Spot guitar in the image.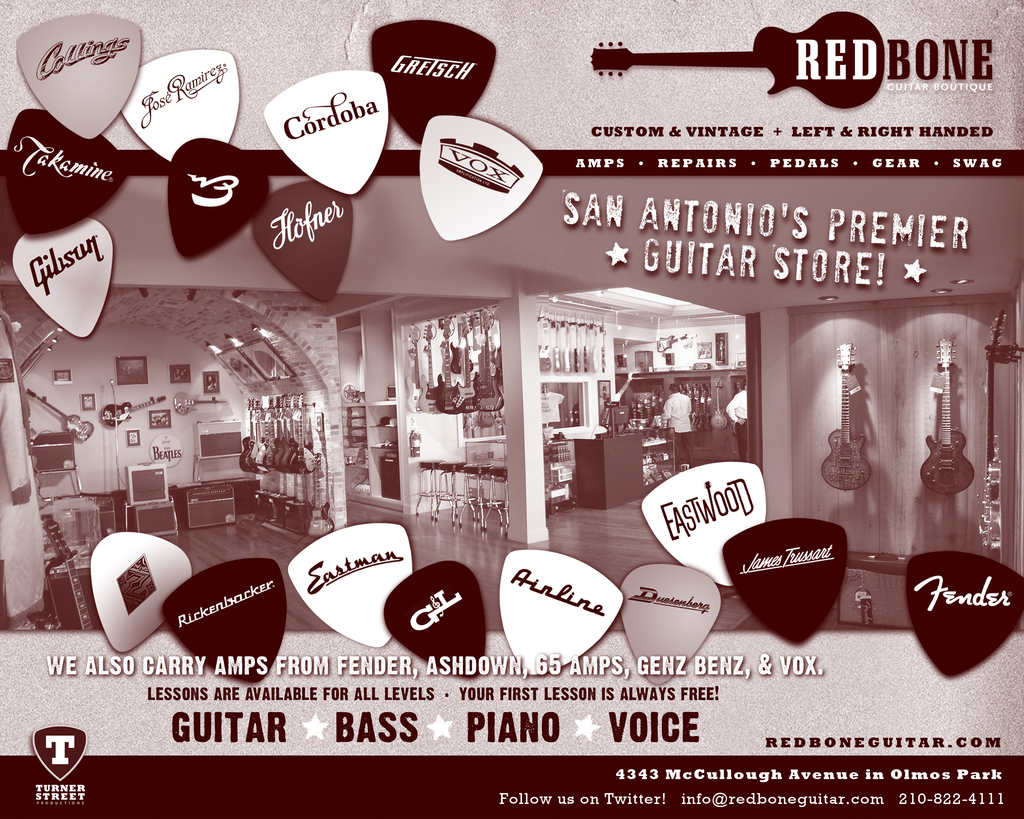
guitar found at BBox(175, 390, 223, 418).
